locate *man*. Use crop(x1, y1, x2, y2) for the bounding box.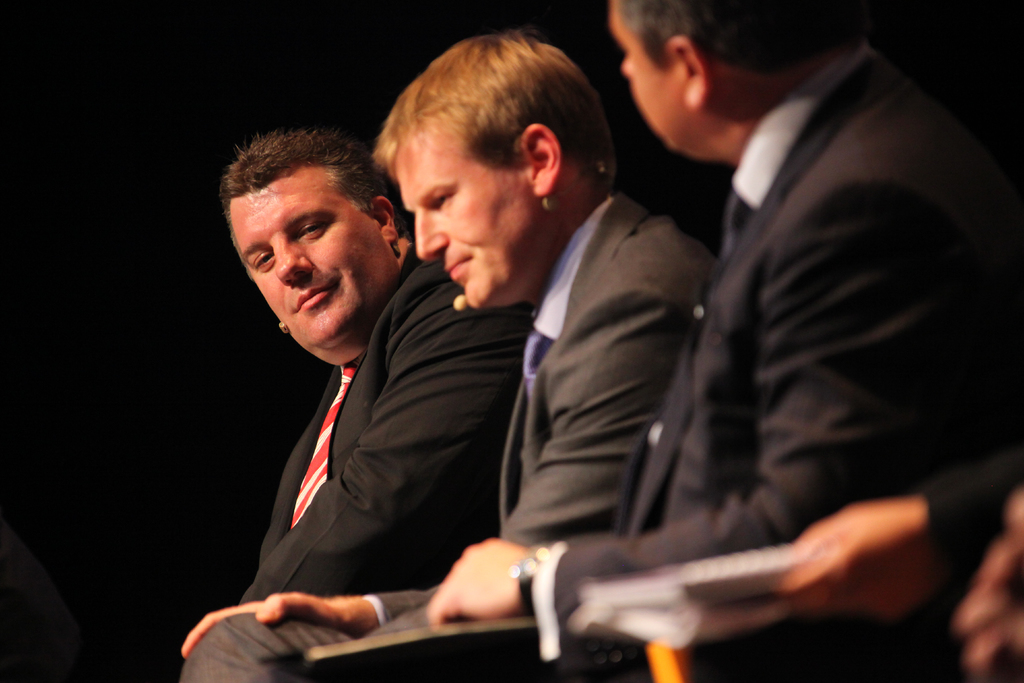
crop(219, 131, 538, 603).
